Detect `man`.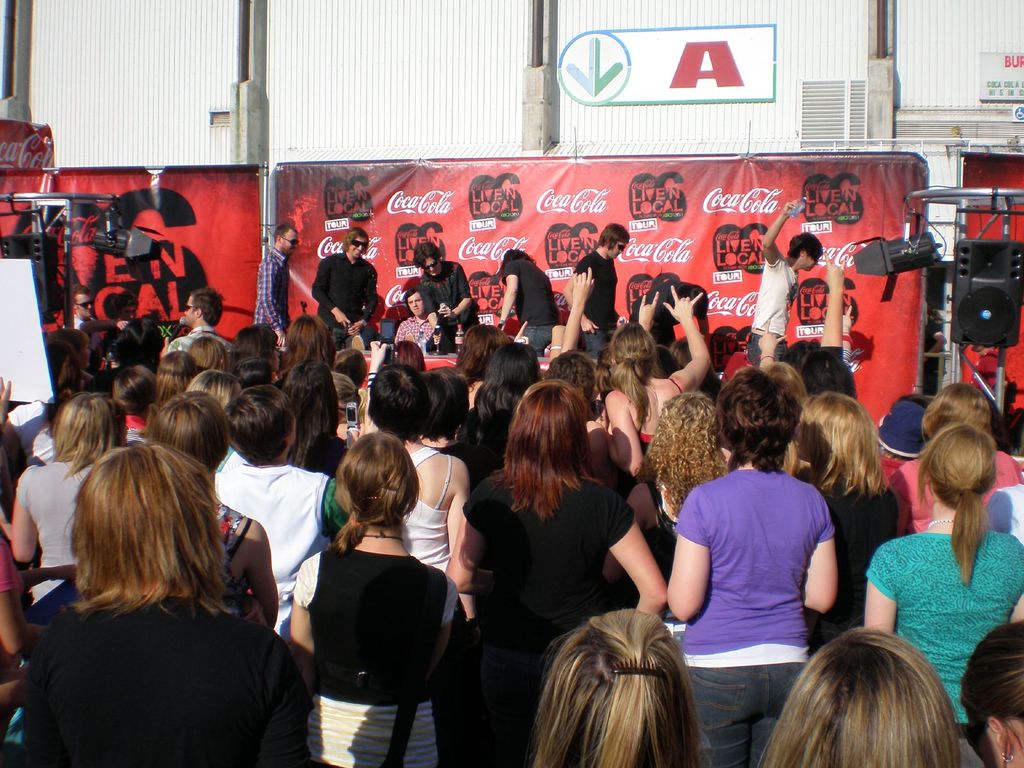
Detected at l=312, t=224, r=381, b=347.
